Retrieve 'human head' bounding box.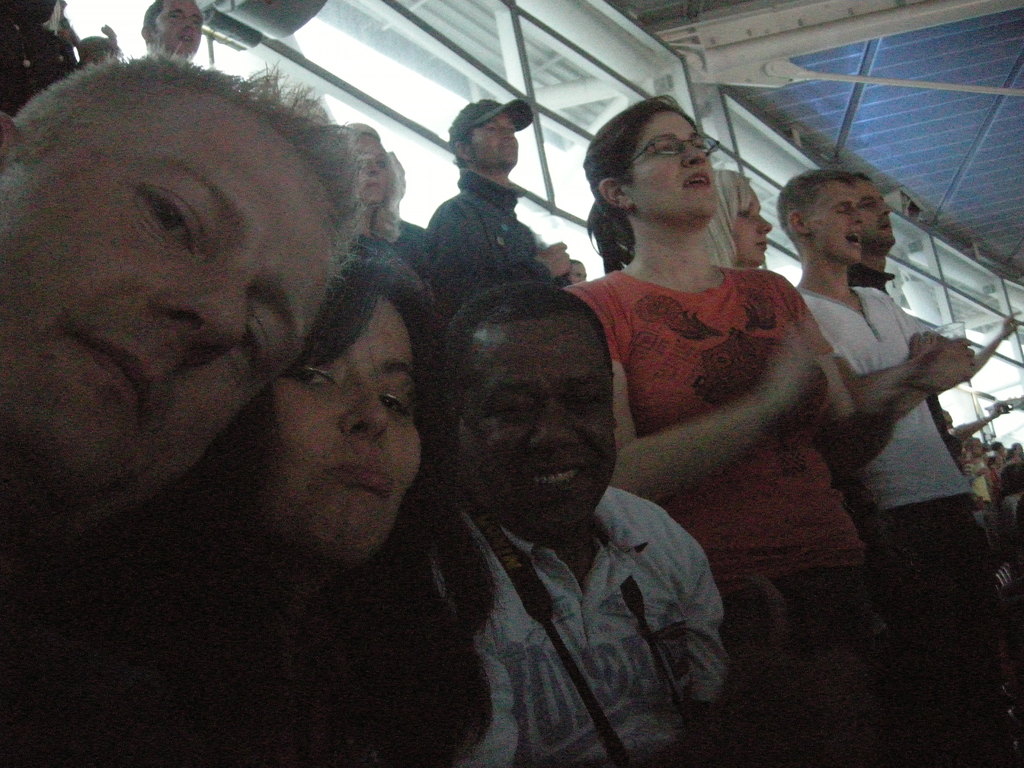
Bounding box: detection(445, 95, 522, 167).
